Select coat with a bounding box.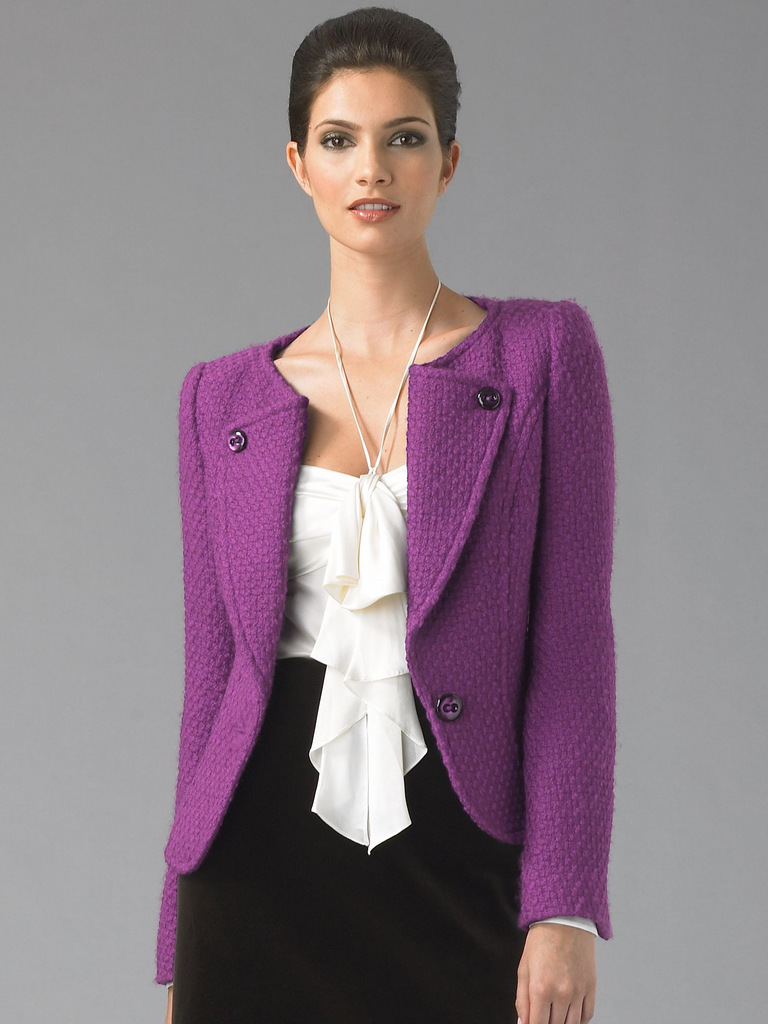
box(151, 218, 631, 913).
